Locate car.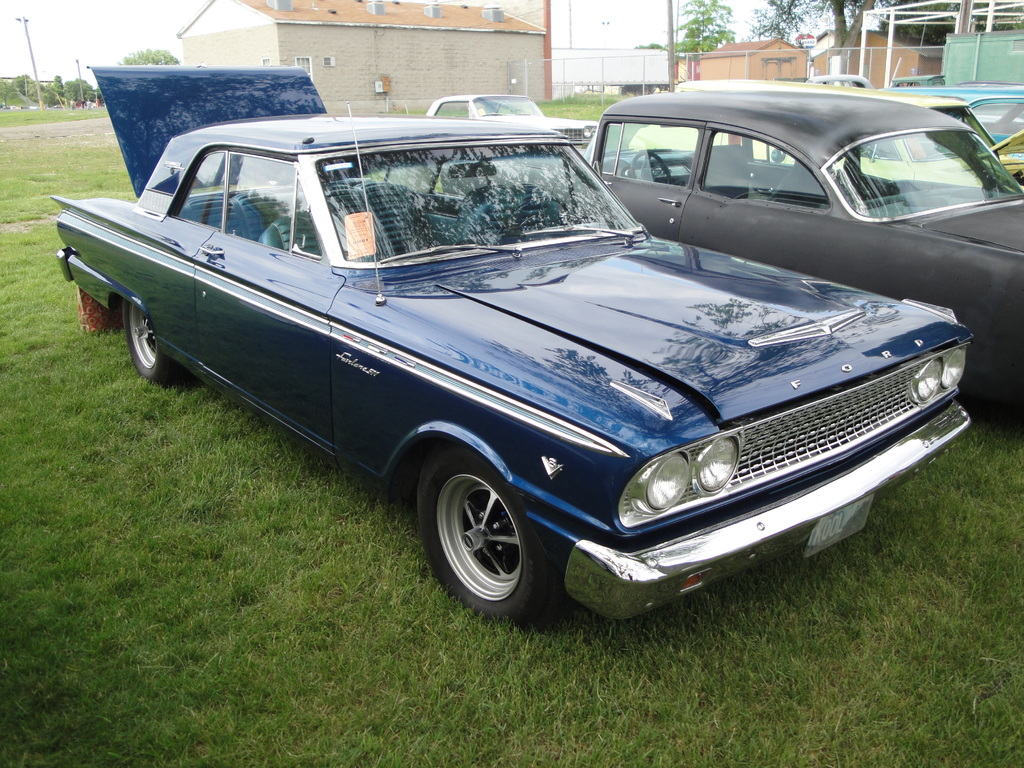
Bounding box: 627,79,1023,193.
